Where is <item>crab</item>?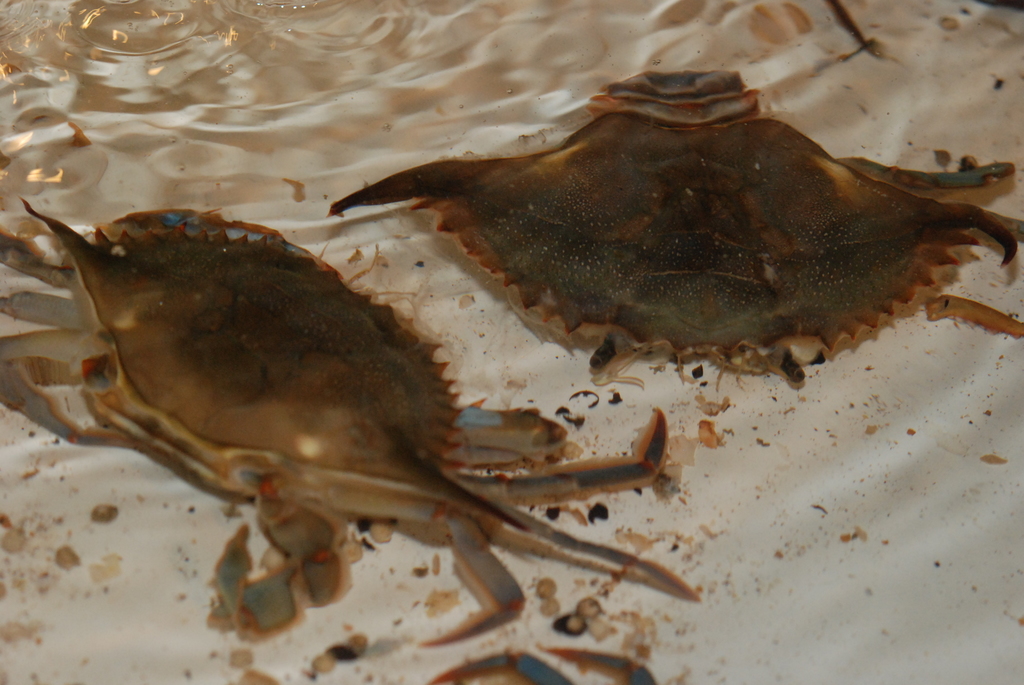
[left=0, top=193, right=703, bottom=649].
